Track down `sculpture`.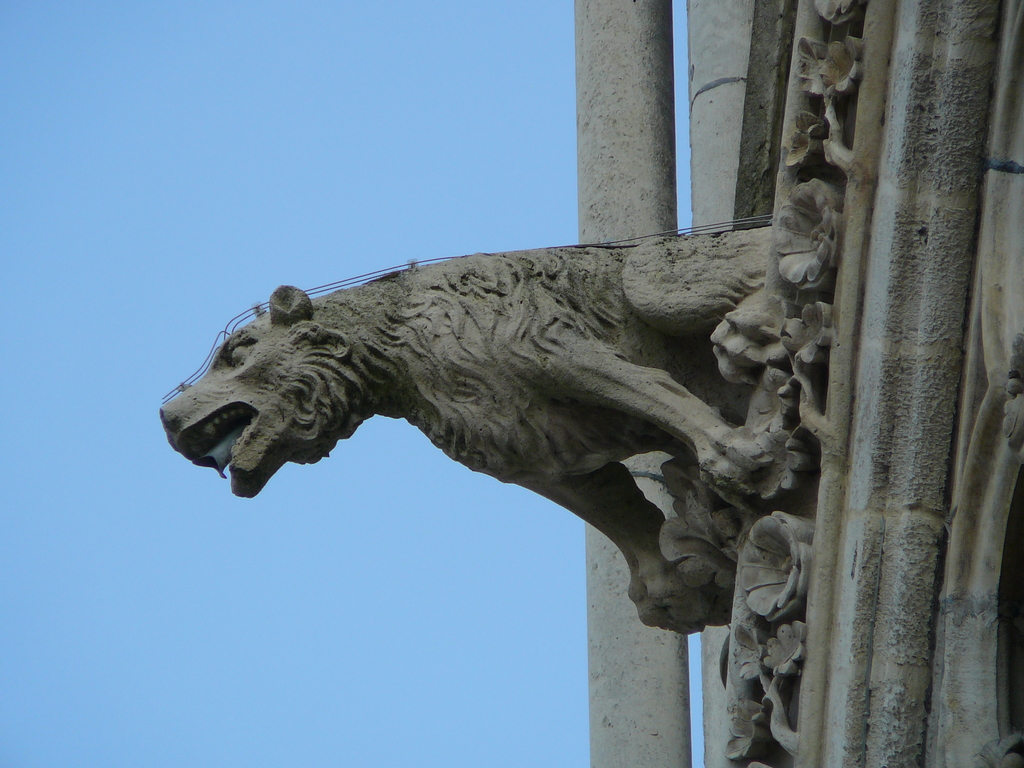
Tracked to [153,218,774,635].
